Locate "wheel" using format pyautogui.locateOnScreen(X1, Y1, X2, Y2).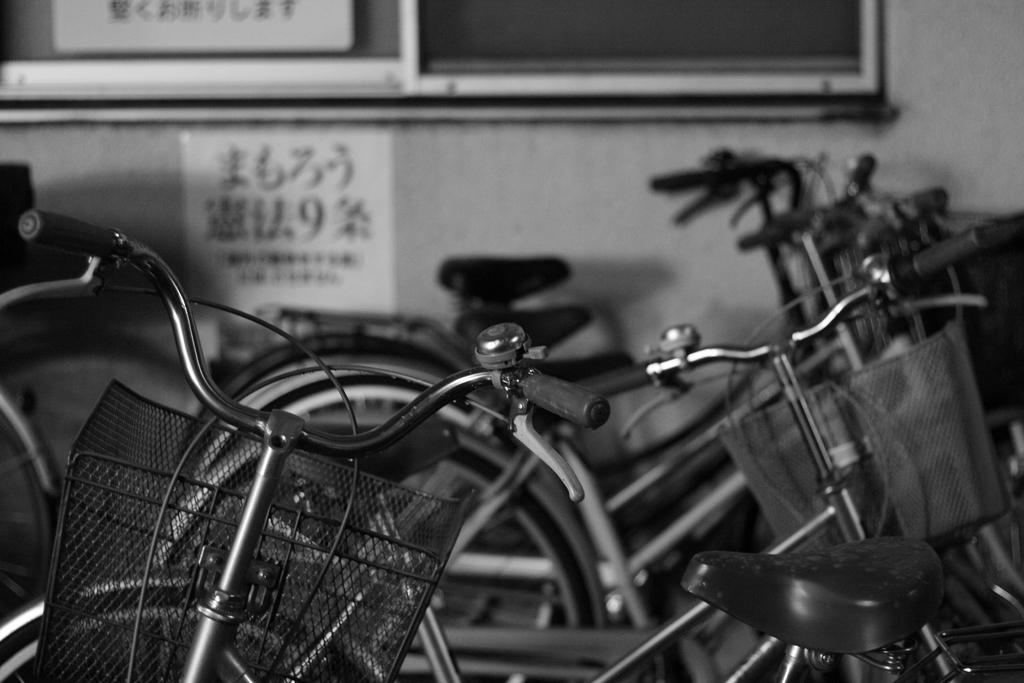
pyautogui.locateOnScreen(194, 383, 595, 682).
